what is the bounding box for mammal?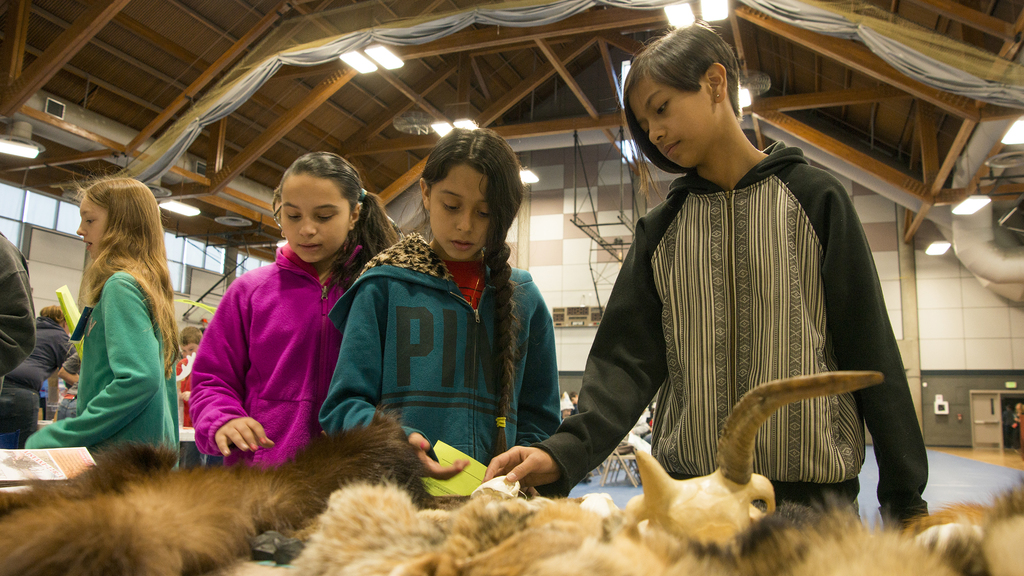
l=632, t=366, r=885, b=545.
